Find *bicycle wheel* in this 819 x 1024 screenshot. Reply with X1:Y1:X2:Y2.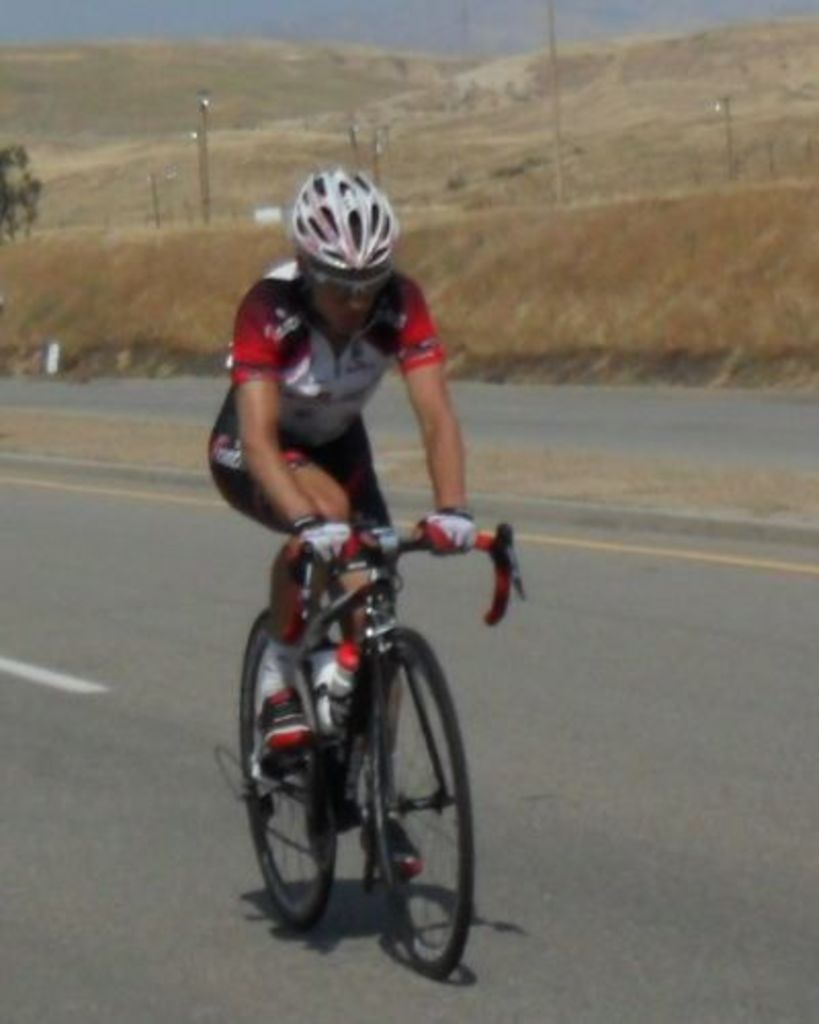
233:606:340:928.
